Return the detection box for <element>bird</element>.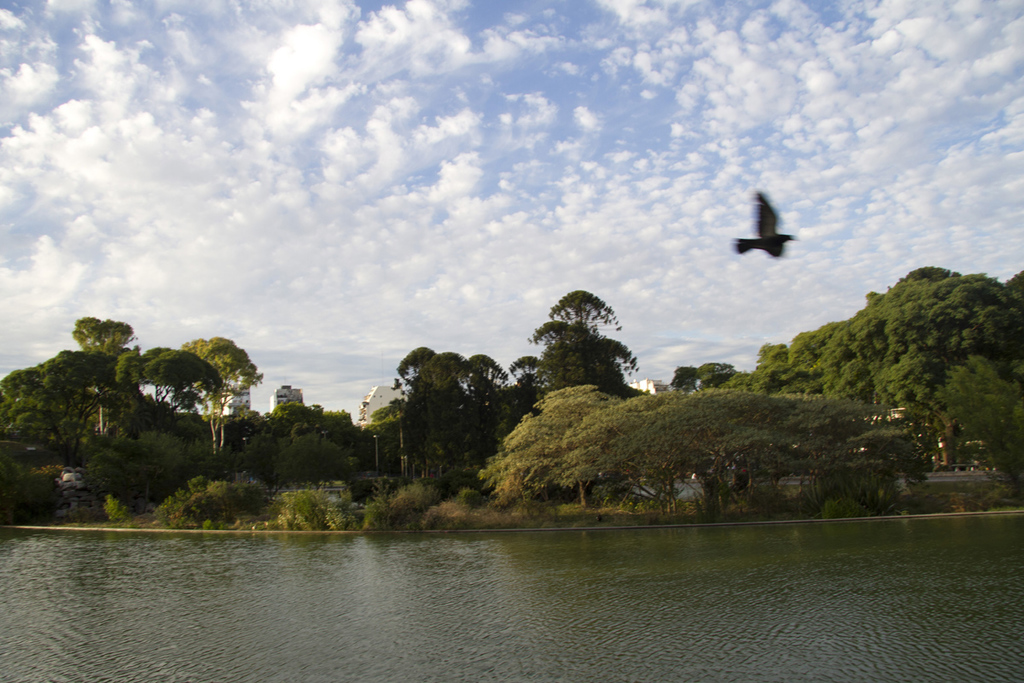
Rect(730, 194, 810, 268).
